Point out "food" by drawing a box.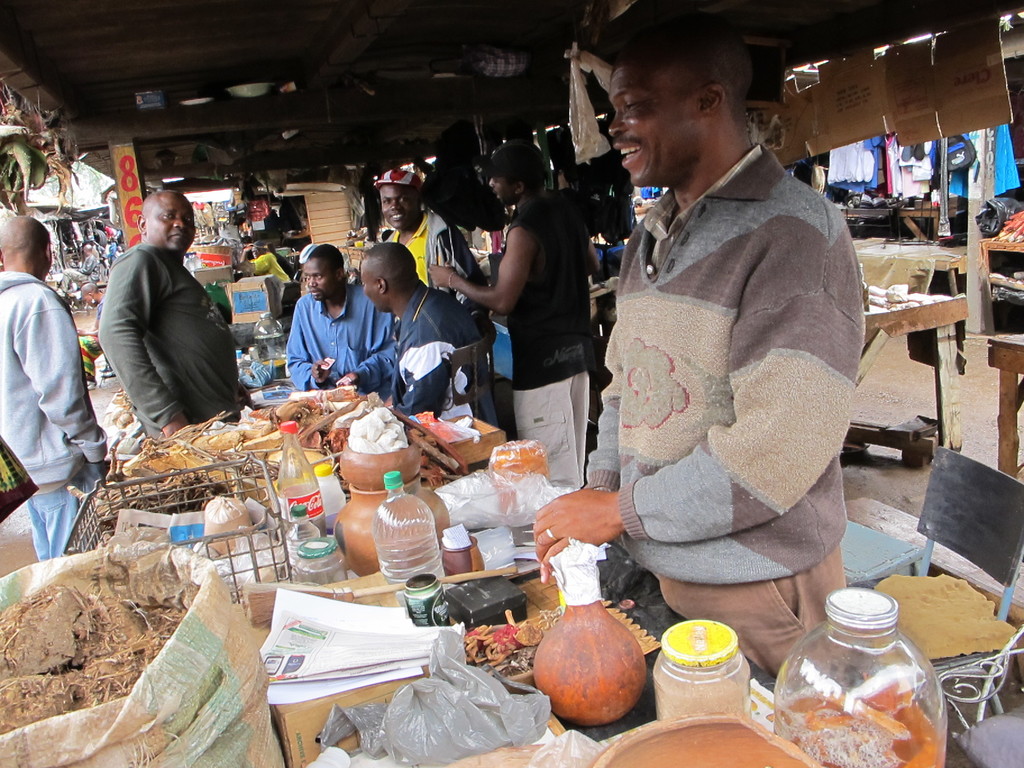
336/401/409/462.
